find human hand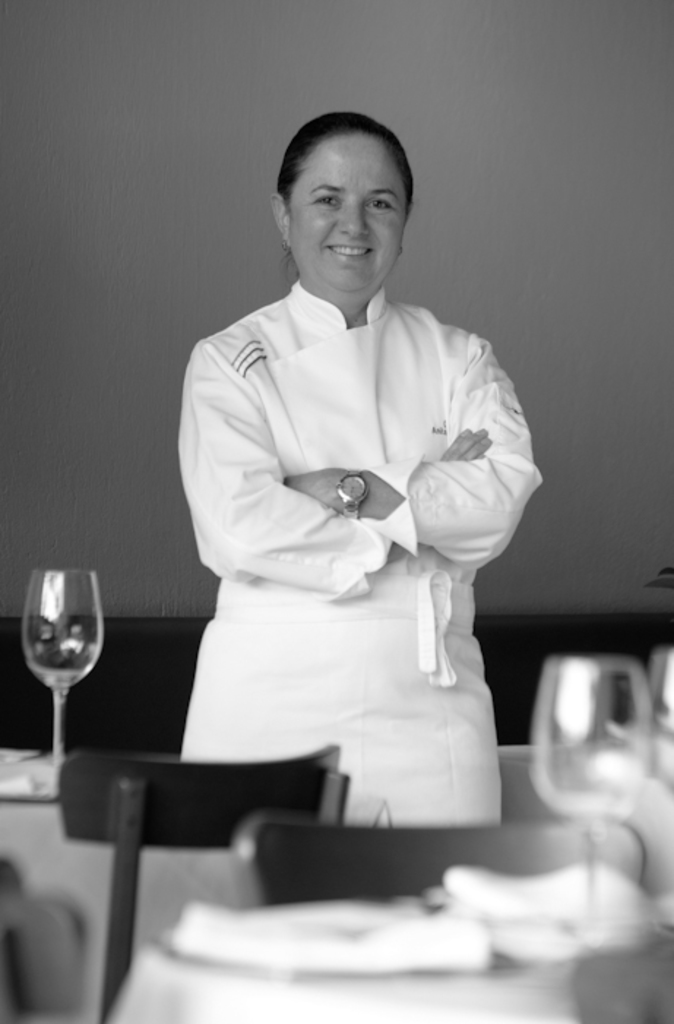
(443,415,493,461)
